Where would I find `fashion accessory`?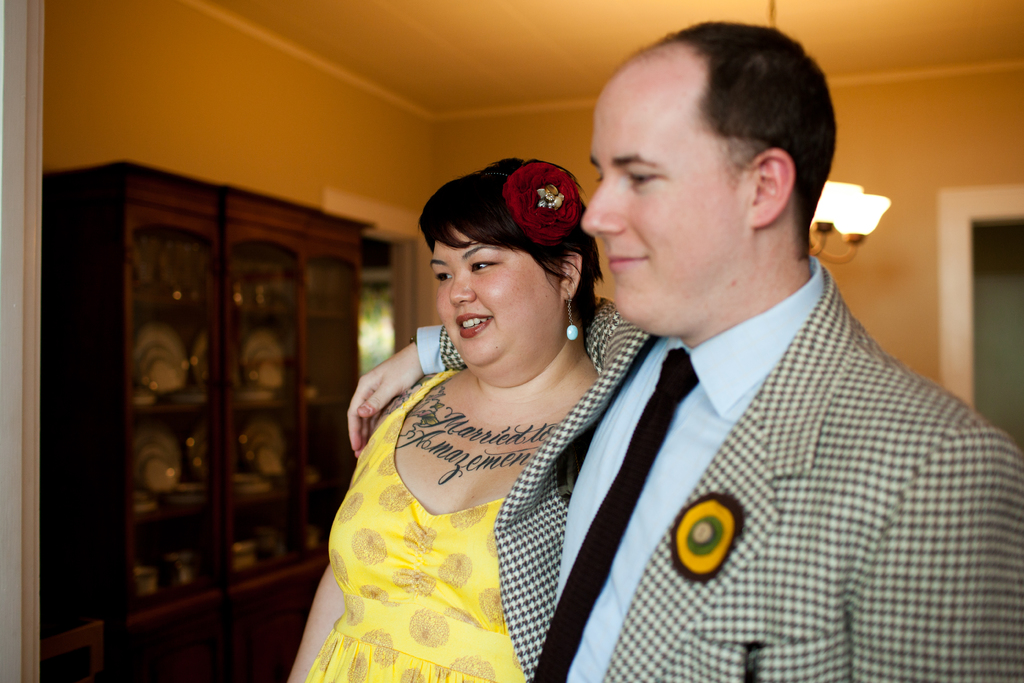
At region(563, 287, 584, 340).
